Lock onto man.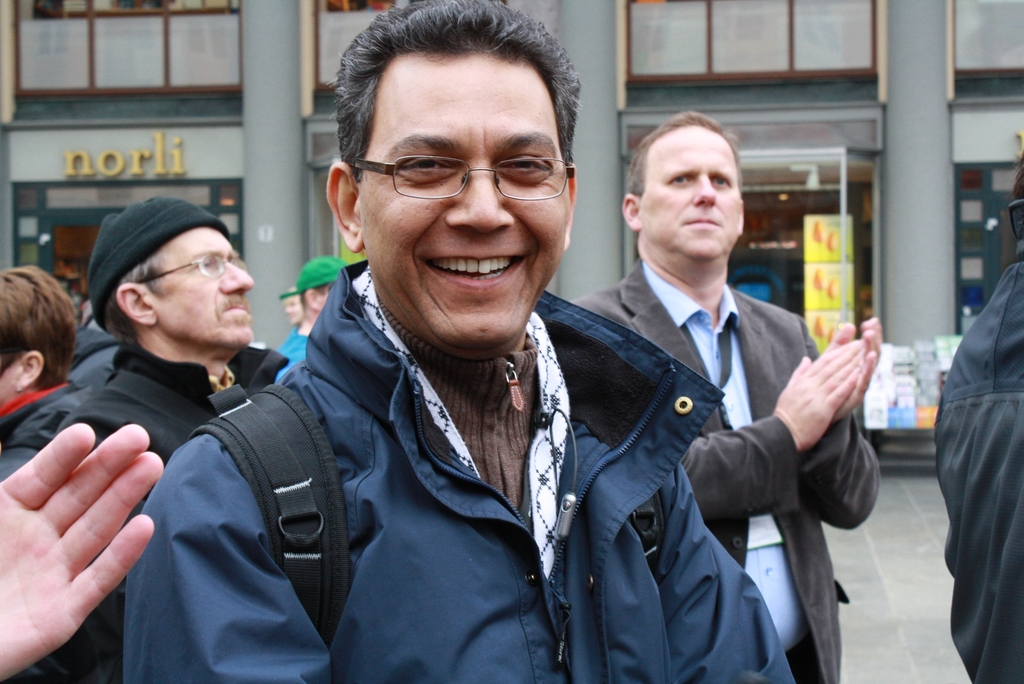
Locked: region(0, 414, 158, 676).
